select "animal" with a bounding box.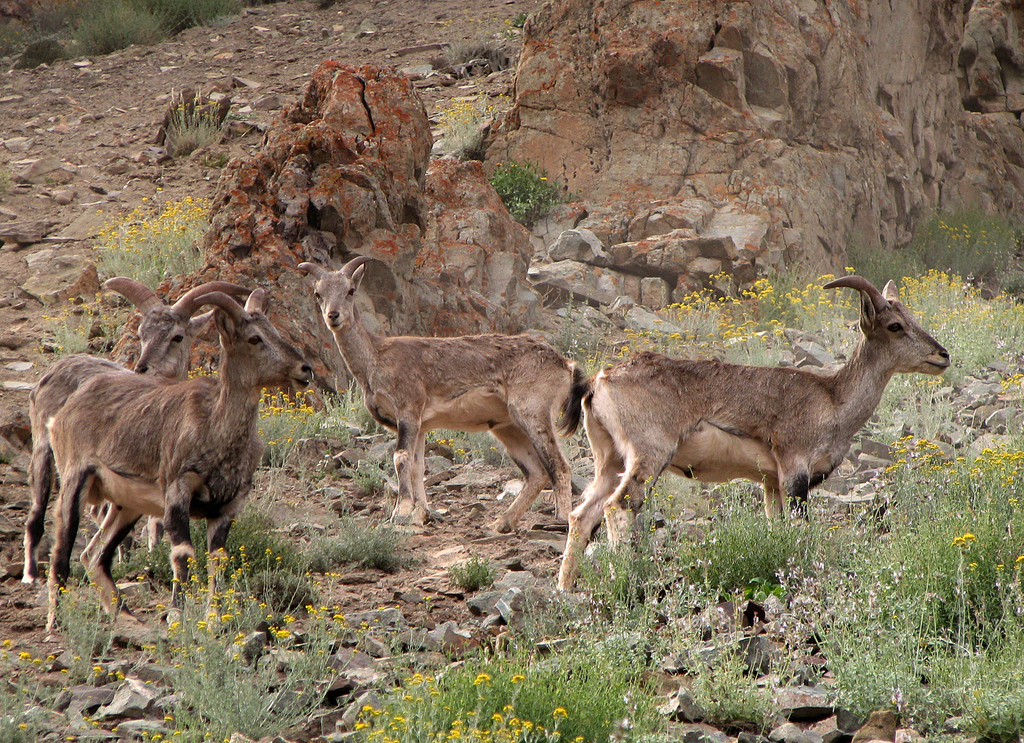
[20,274,255,585].
